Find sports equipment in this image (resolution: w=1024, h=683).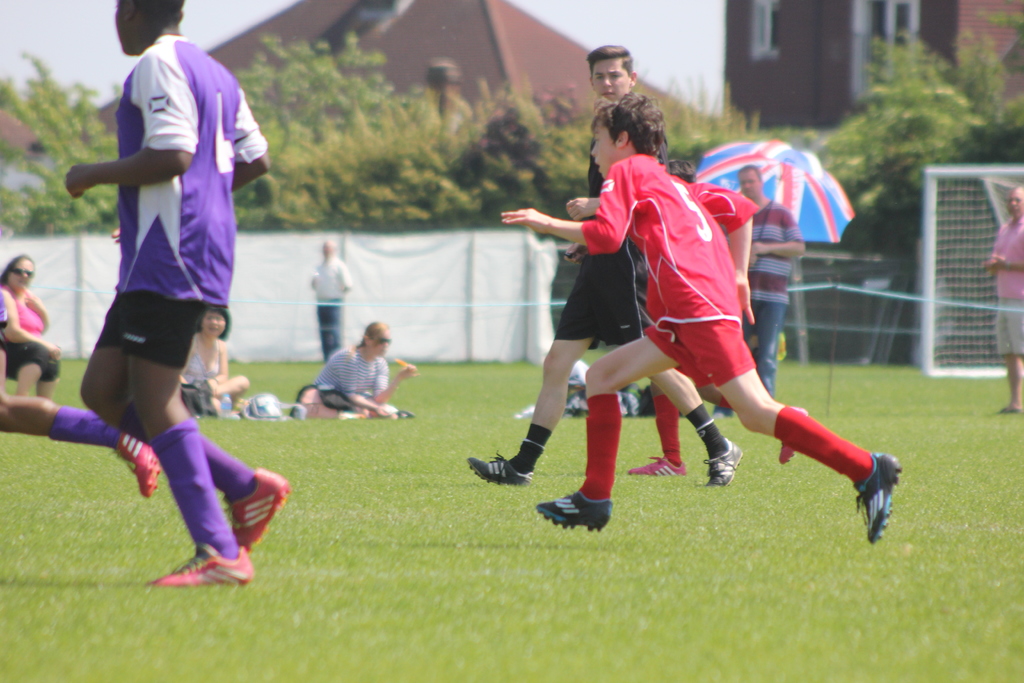
(x1=113, y1=432, x2=163, y2=495).
